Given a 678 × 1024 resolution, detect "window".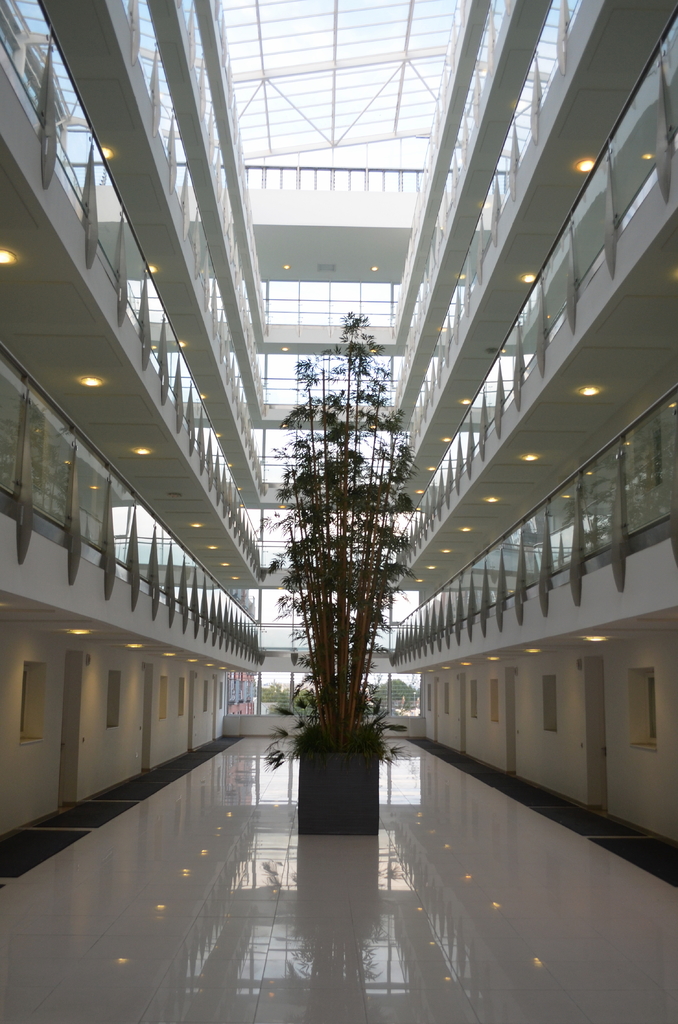
(x1=201, y1=676, x2=208, y2=712).
